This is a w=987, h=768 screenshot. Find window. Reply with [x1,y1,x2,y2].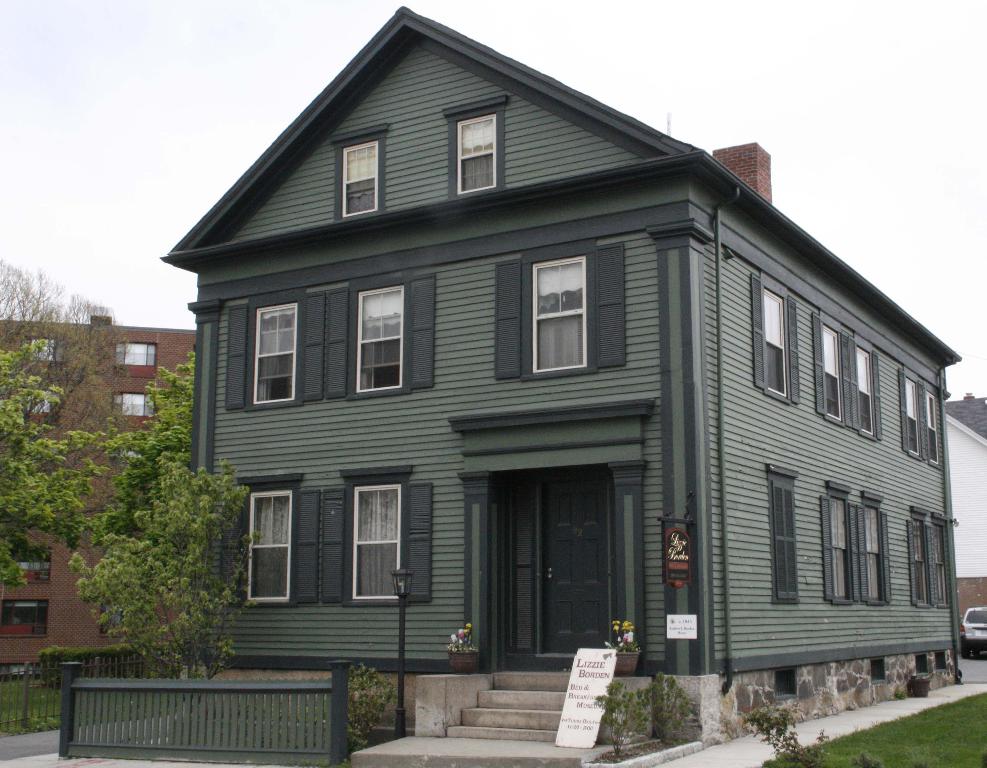
[322,267,443,397].
